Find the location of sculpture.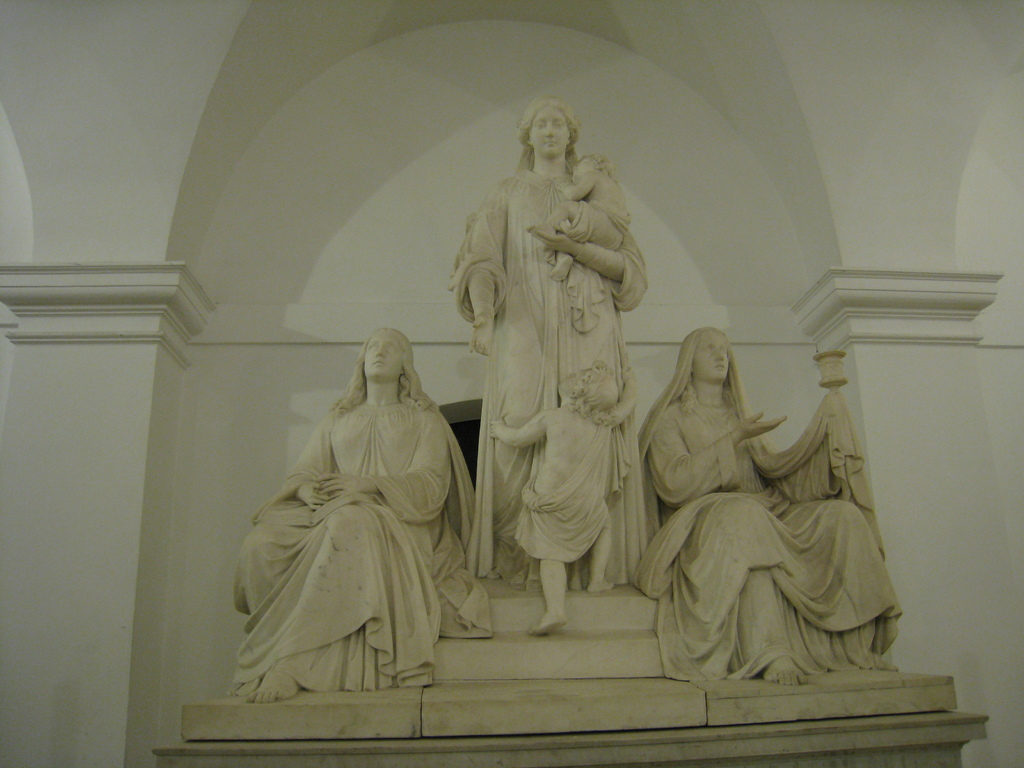
Location: <box>637,319,908,690</box>.
